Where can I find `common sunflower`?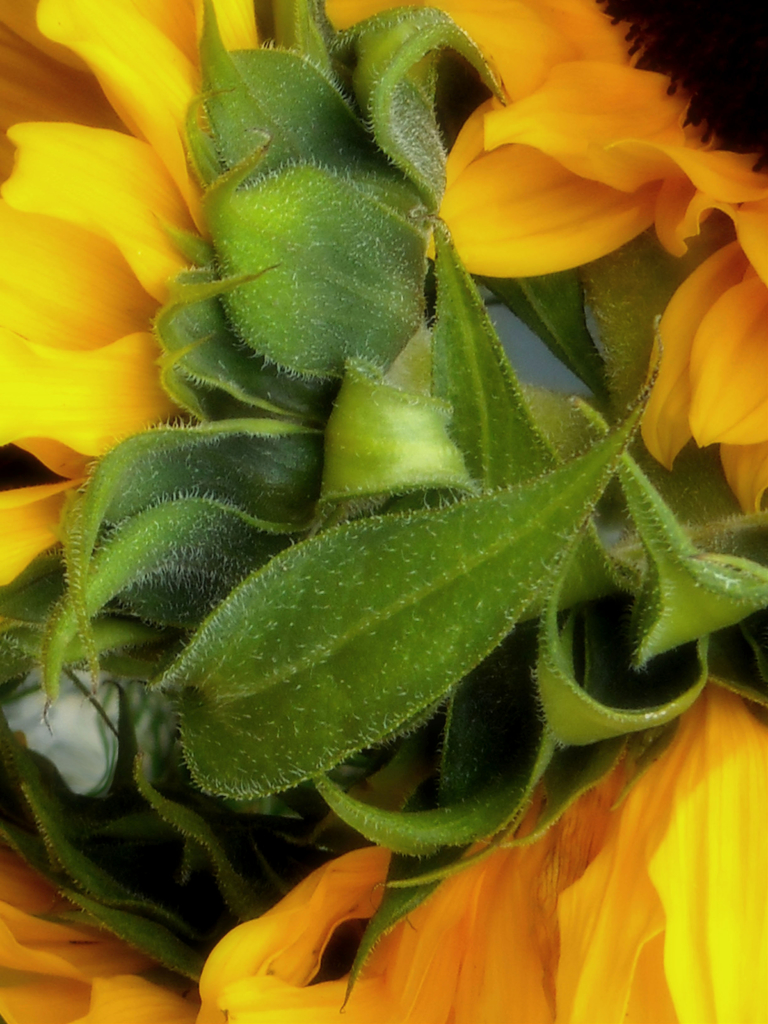
You can find it at 0:0:767:1023.
